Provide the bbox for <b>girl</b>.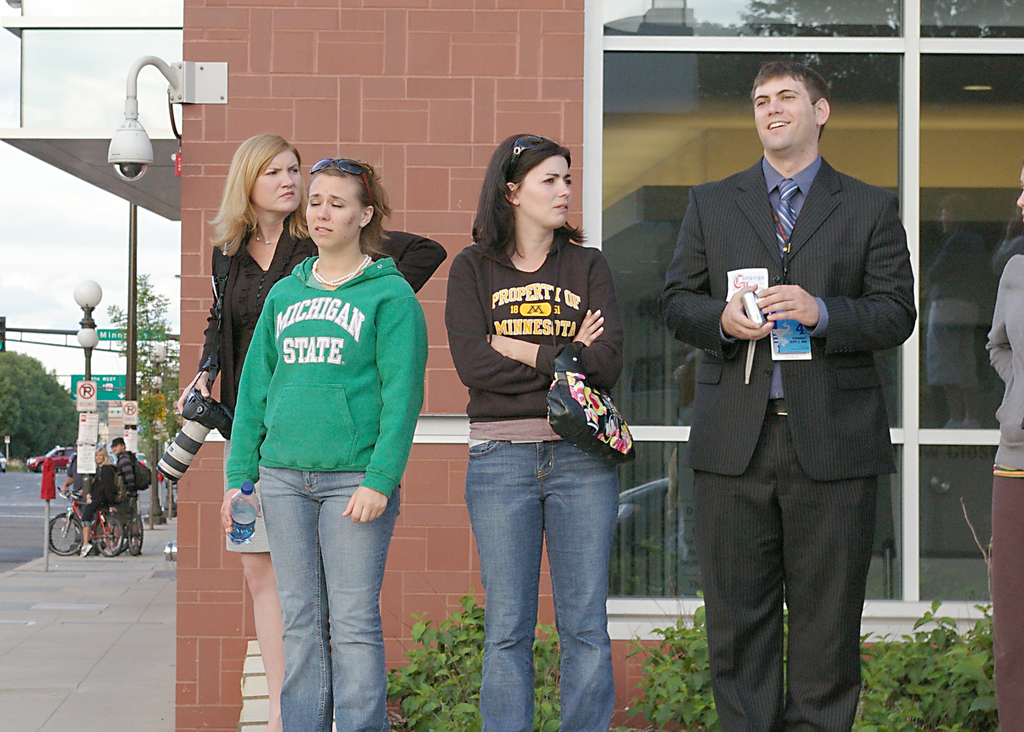
bbox=(79, 445, 124, 555).
